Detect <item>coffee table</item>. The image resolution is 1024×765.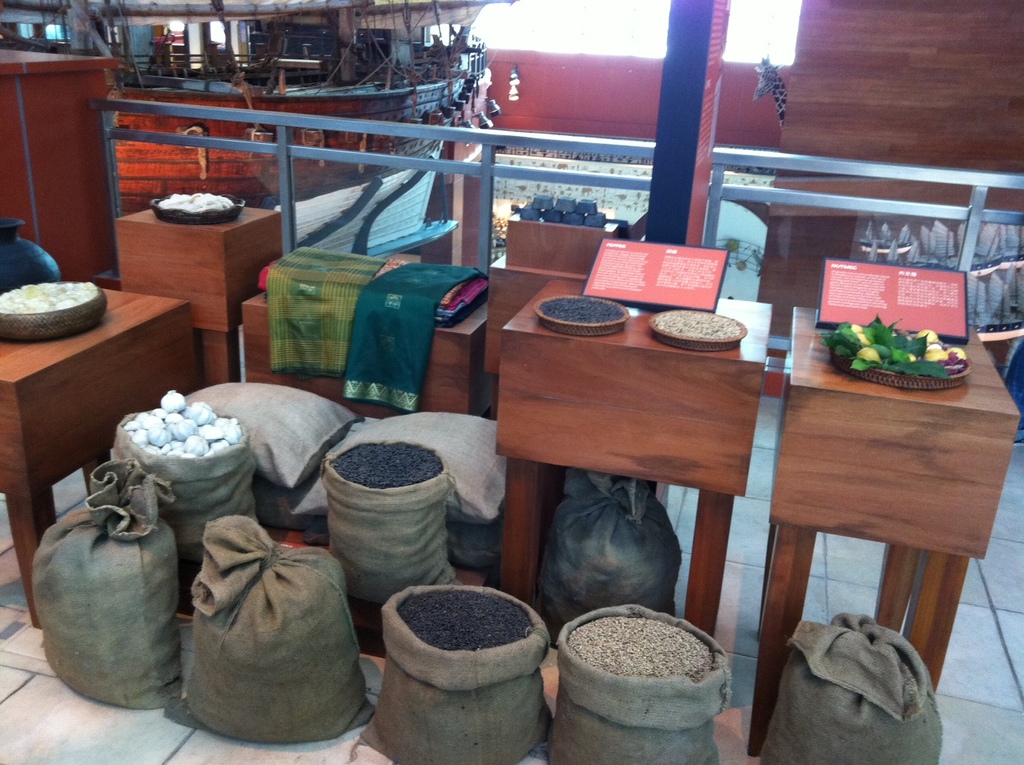
<bbox>502, 303, 775, 658</bbox>.
